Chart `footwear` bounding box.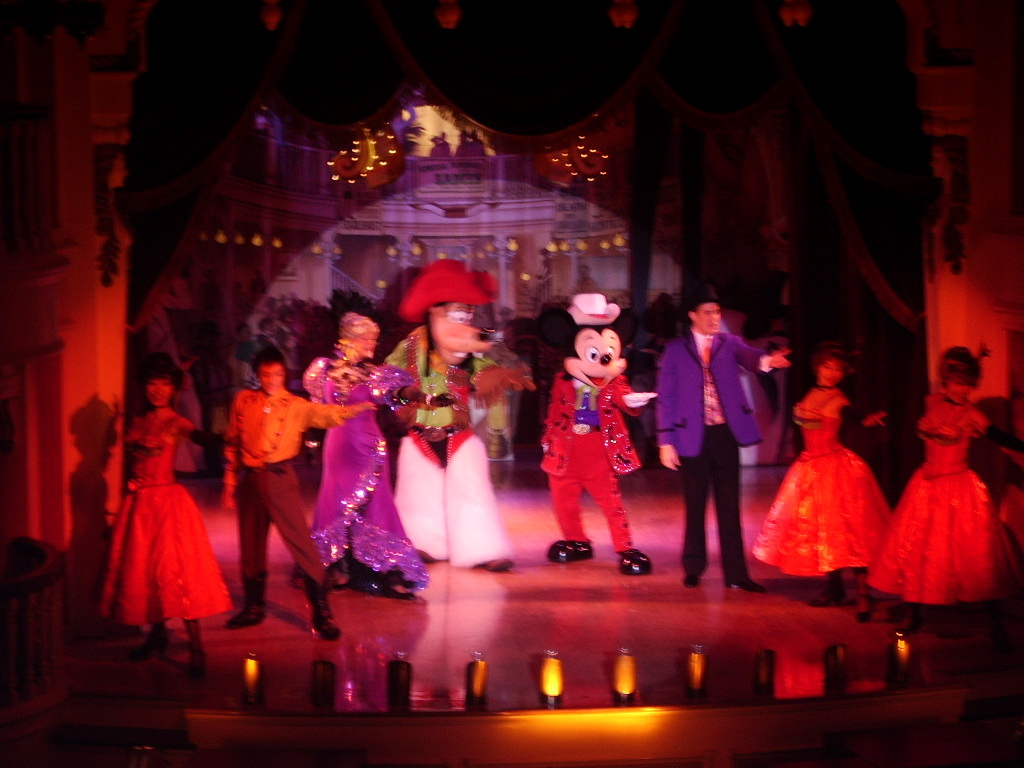
Charted: x1=220, y1=572, x2=266, y2=630.
